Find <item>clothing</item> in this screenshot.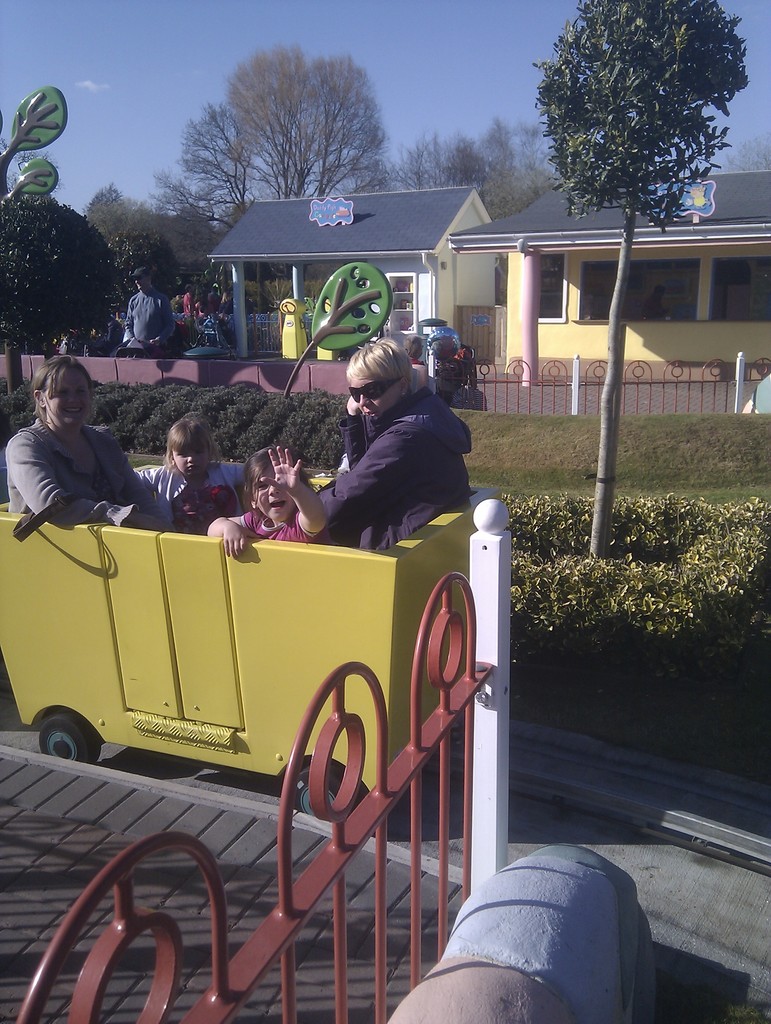
The bounding box for <item>clothing</item> is crop(208, 290, 222, 313).
